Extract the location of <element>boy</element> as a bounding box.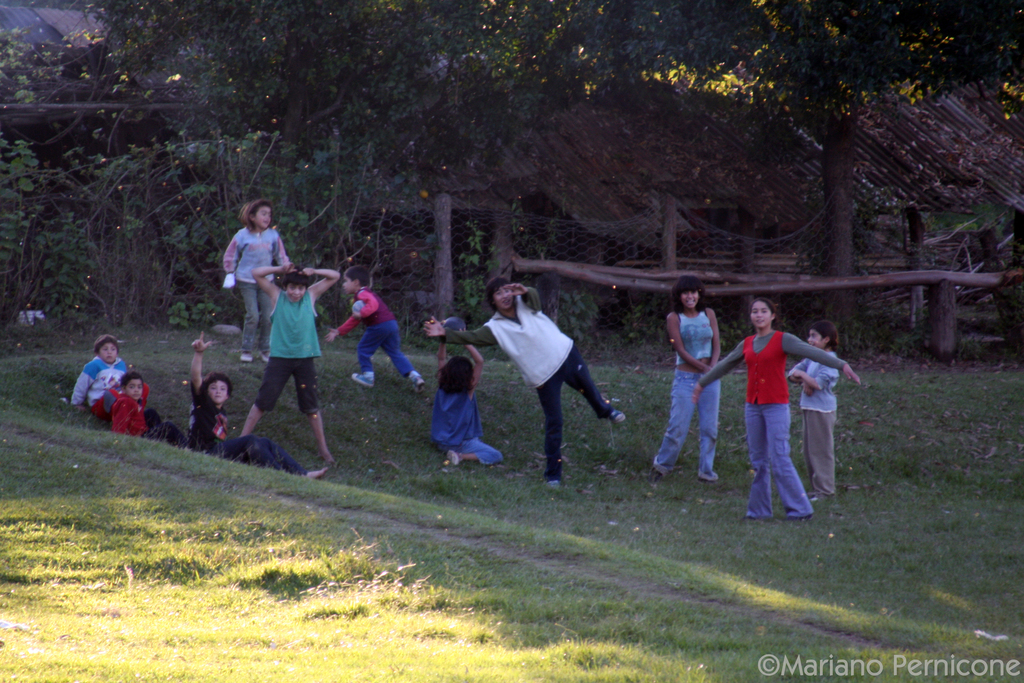
192/331/328/478.
